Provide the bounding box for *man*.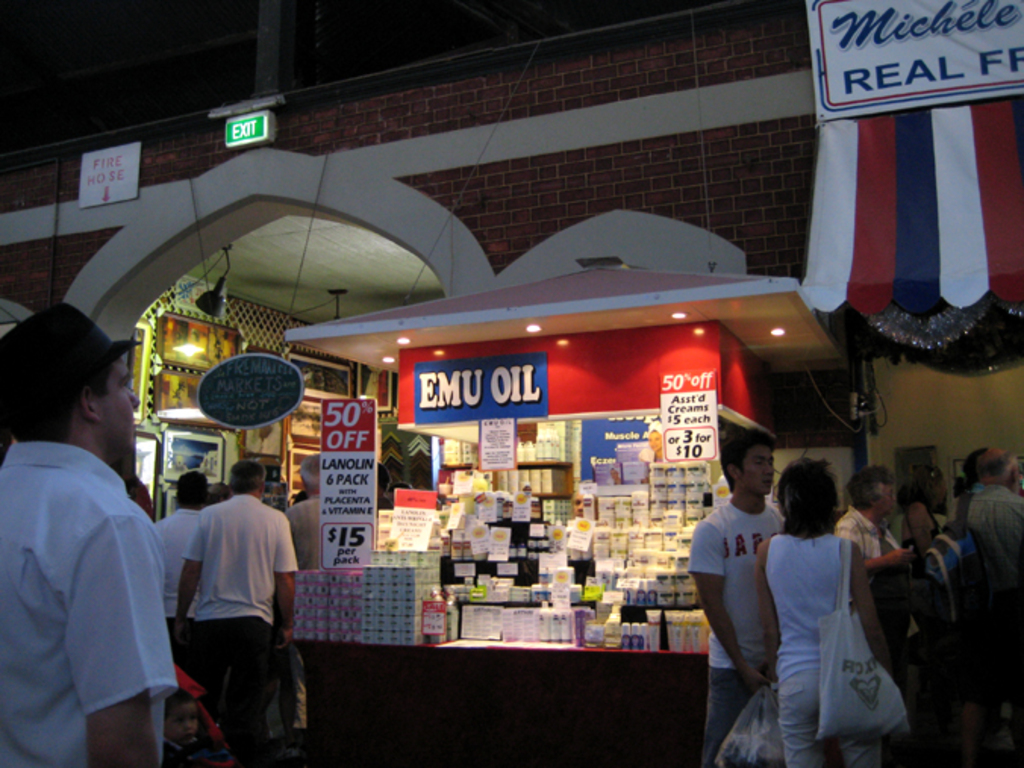
[968,438,1022,589].
